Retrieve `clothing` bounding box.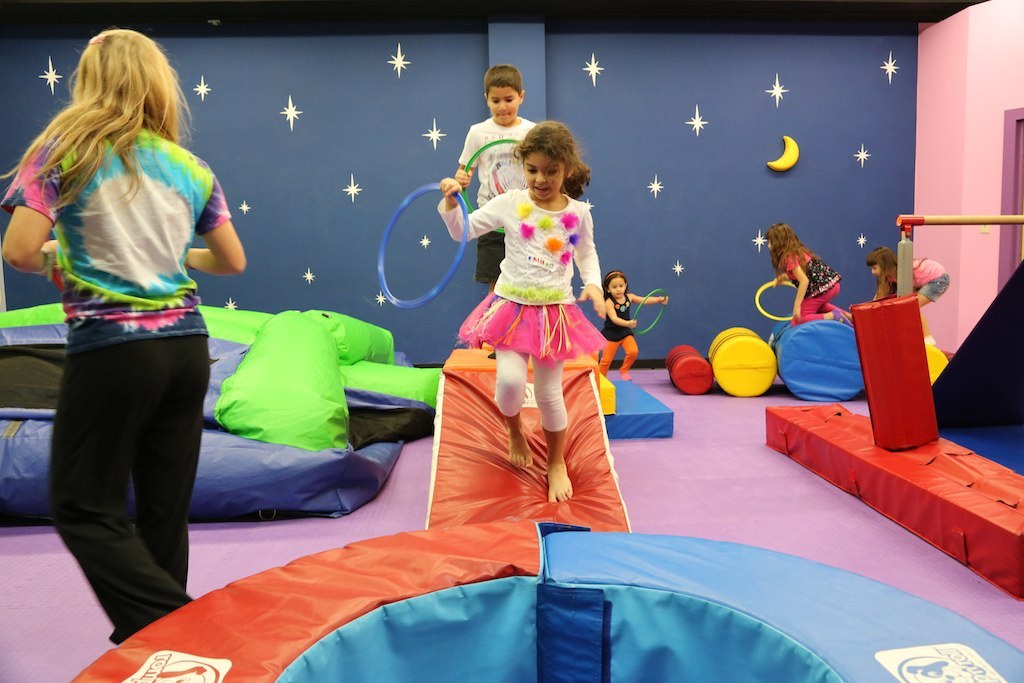
Bounding box: <bbox>0, 106, 229, 639</bbox>.
